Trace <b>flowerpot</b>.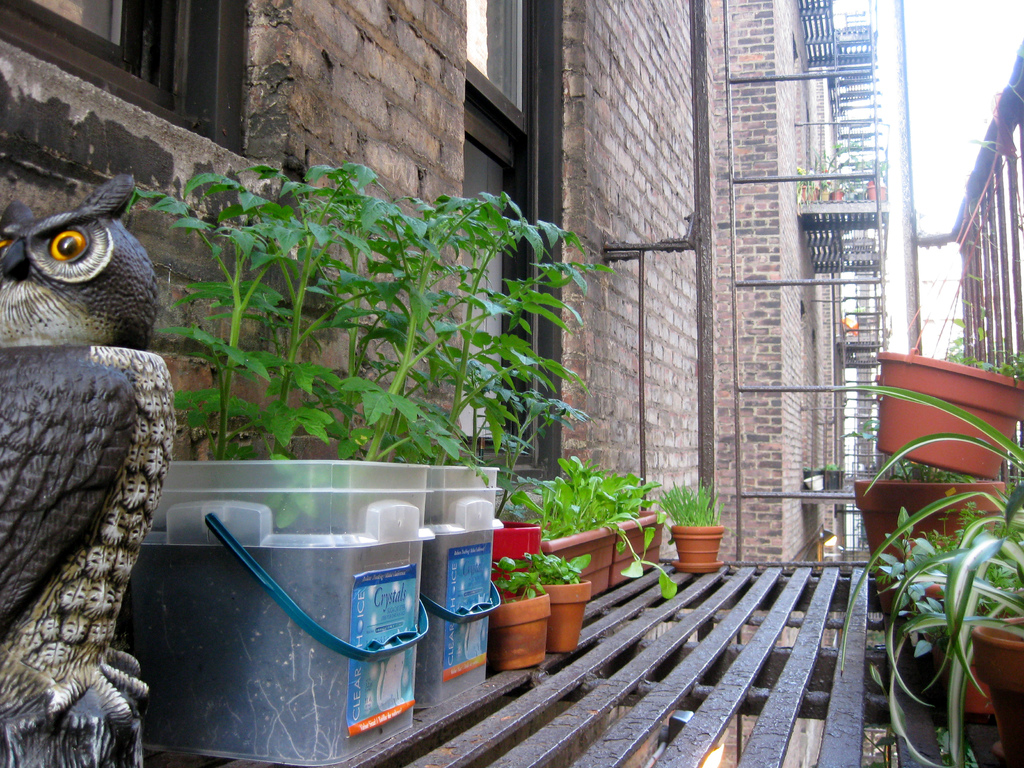
Traced to <bbox>969, 616, 1023, 767</bbox>.
